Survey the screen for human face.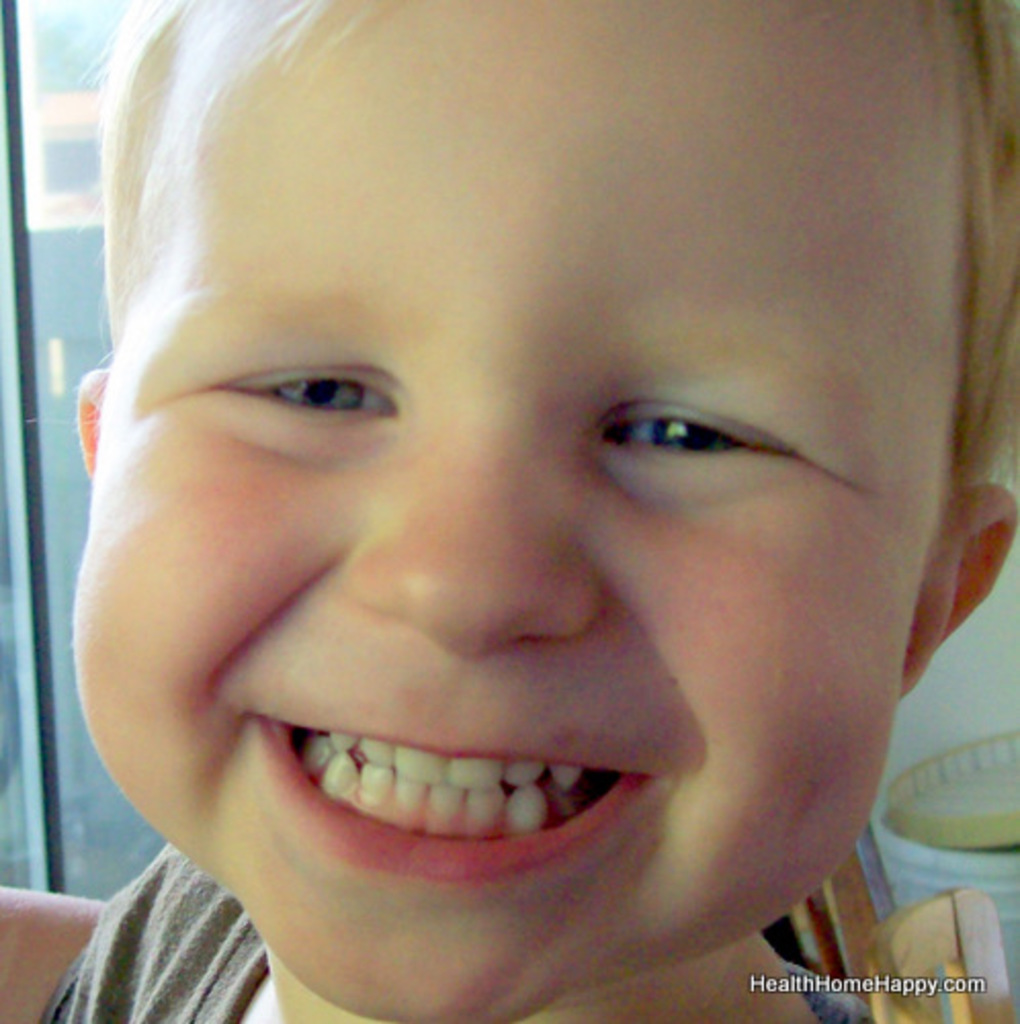
Survey found: 70, 0, 979, 1022.
